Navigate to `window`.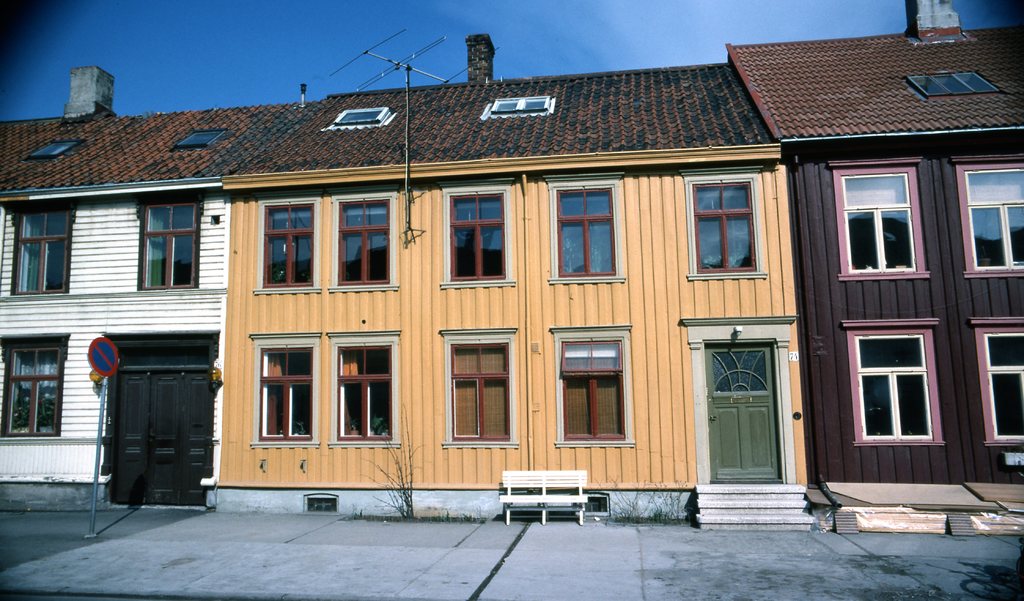
Navigation target: 961:157:1023:276.
